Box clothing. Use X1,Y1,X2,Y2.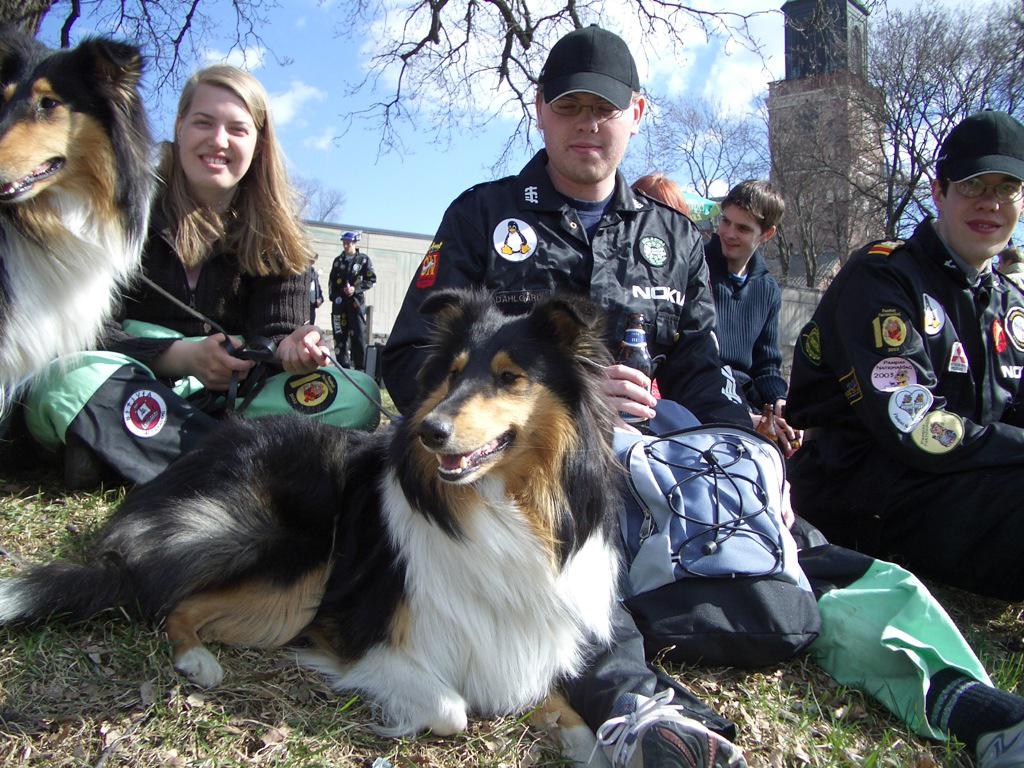
16,176,380,490.
